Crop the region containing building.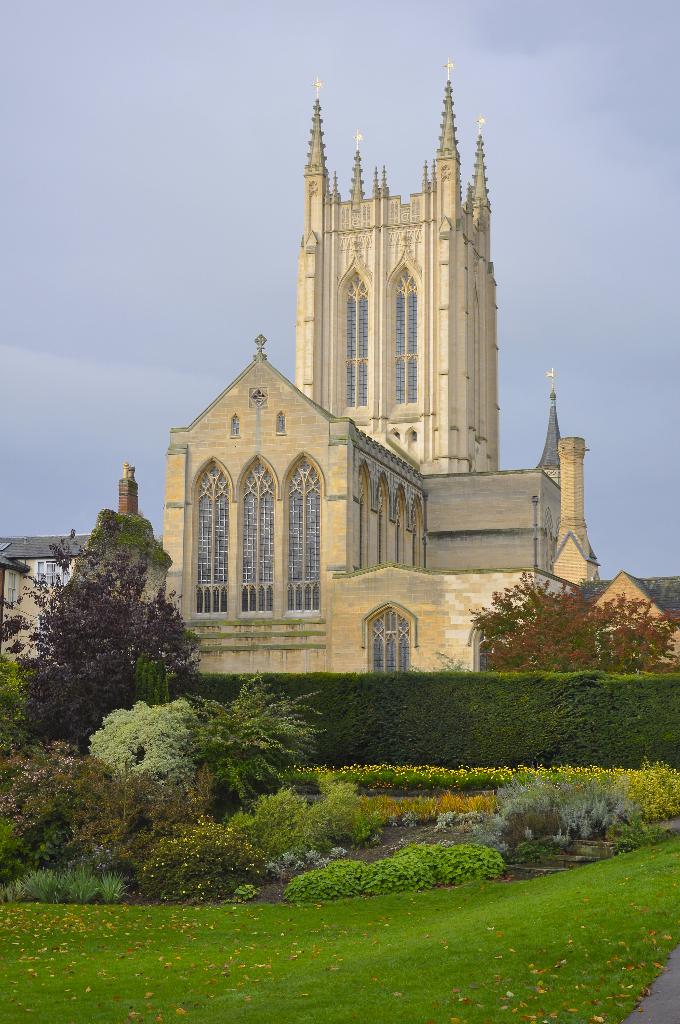
Crop region: crop(585, 568, 679, 664).
